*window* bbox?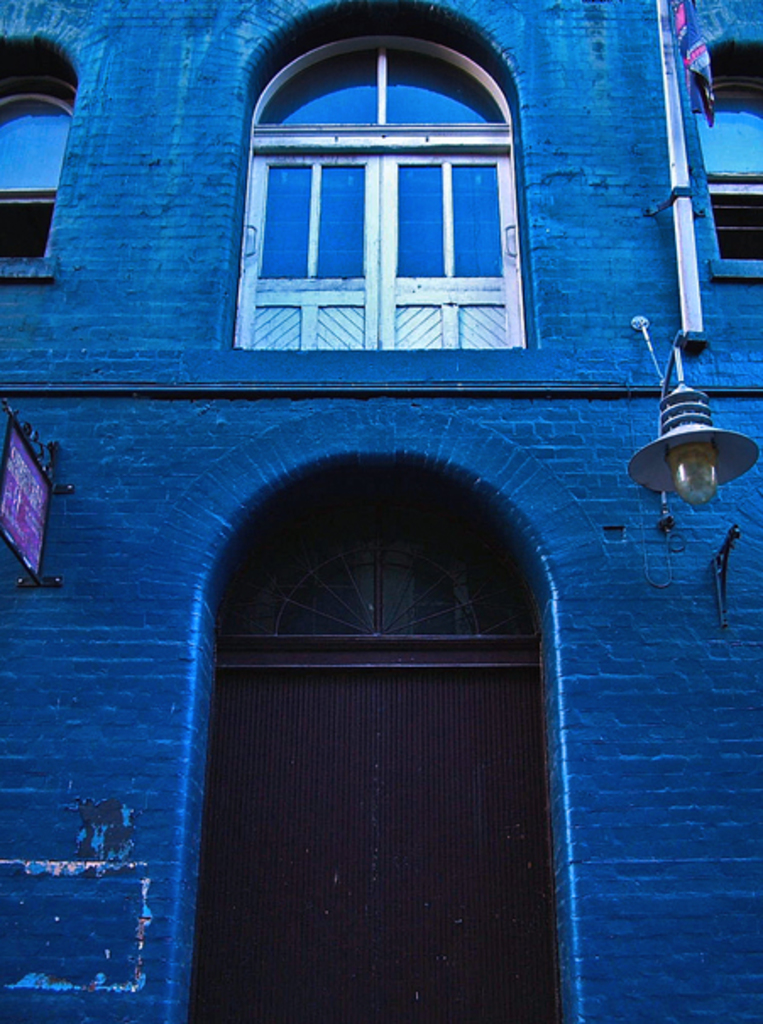
locate(0, 0, 107, 276)
